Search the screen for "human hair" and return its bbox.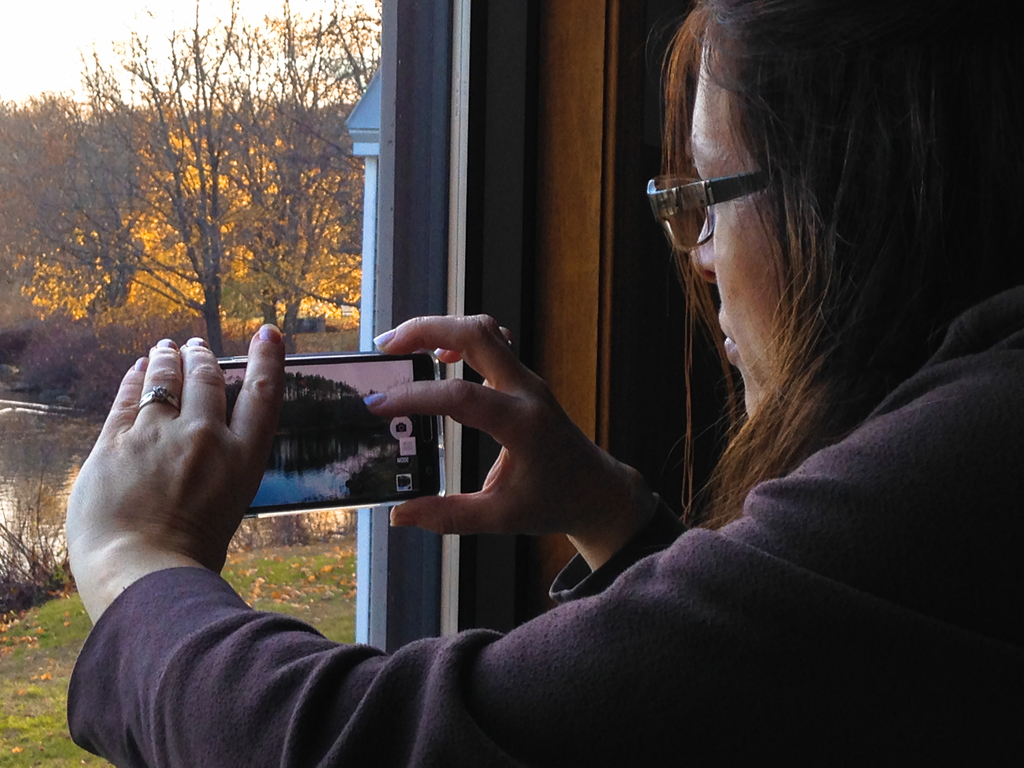
Found: x1=611, y1=0, x2=970, y2=558.
